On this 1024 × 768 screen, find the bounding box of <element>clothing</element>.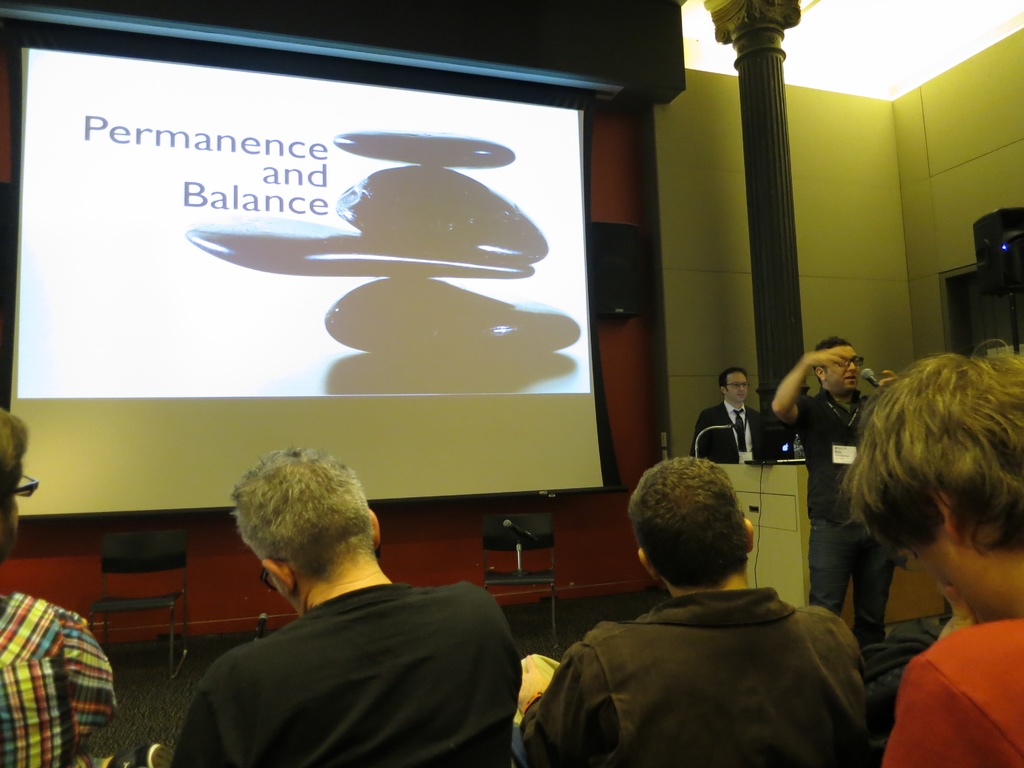
Bounding box: {"x1": 791, "y1": 394, "x2": 898, "y2": 652}.
